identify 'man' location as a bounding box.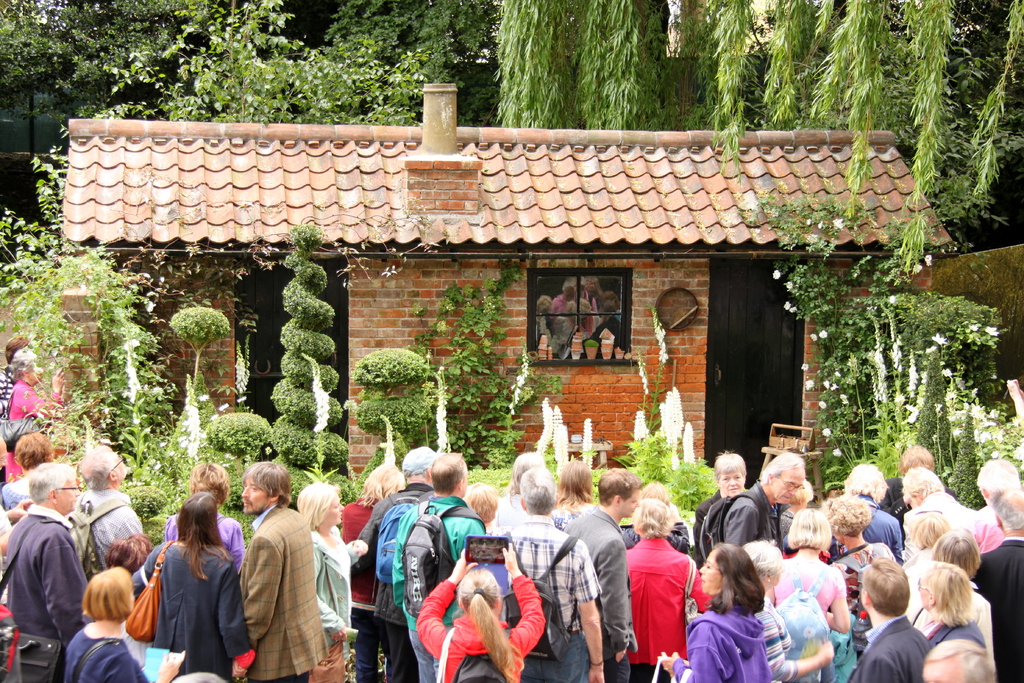
pyautogui.locateOnScreen(722, 449, 806, 545).
